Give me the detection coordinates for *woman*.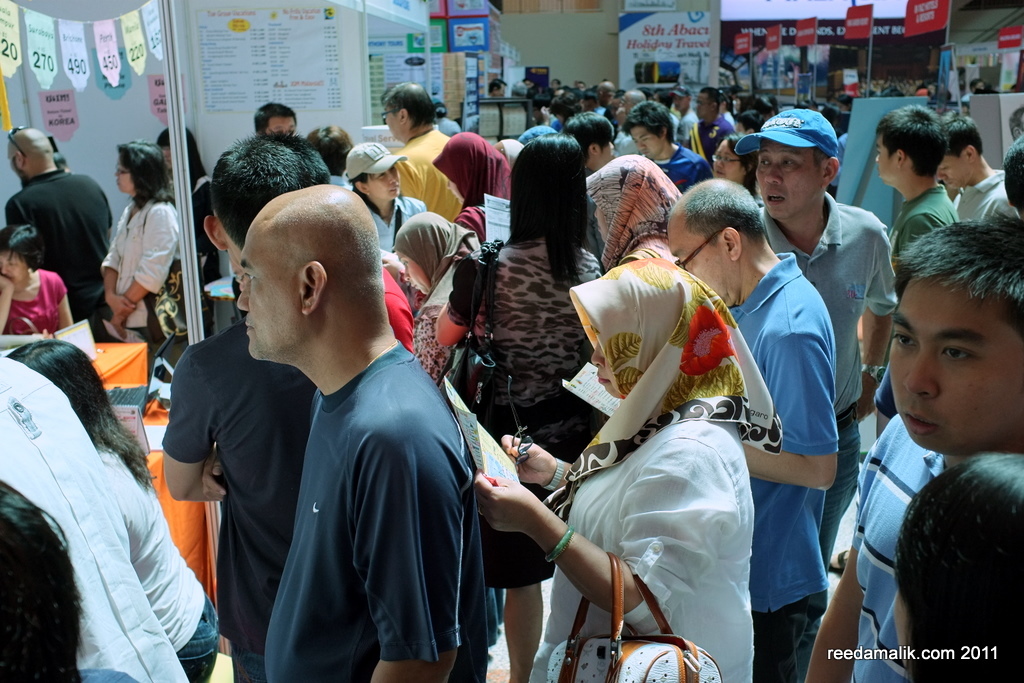
rect(7, 337, 226, 682).
